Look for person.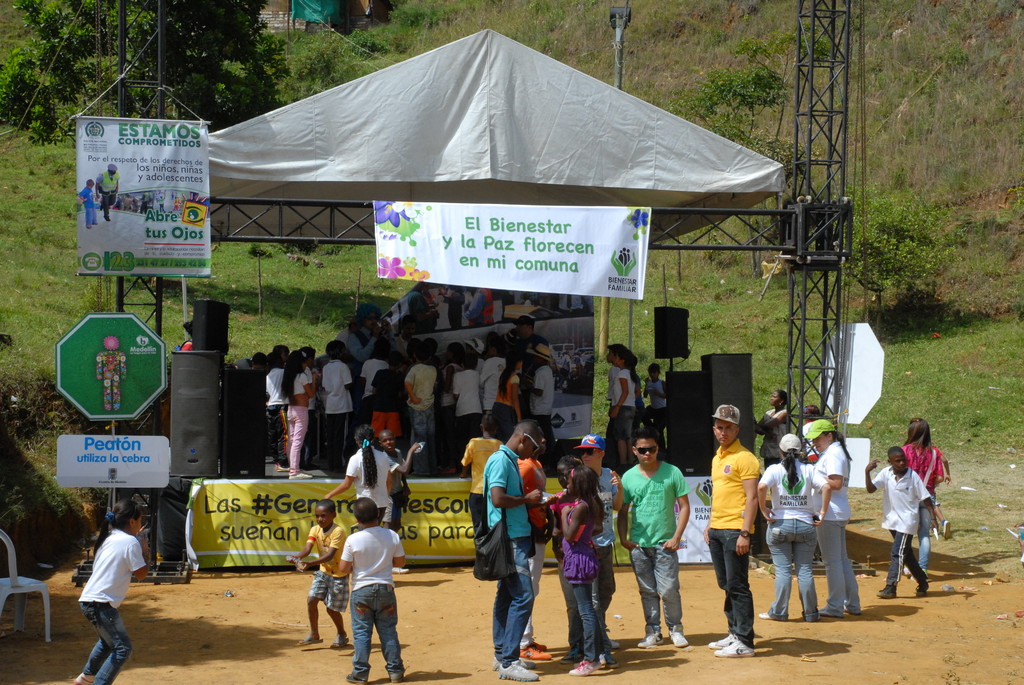
Found: 321/423/416/527.
